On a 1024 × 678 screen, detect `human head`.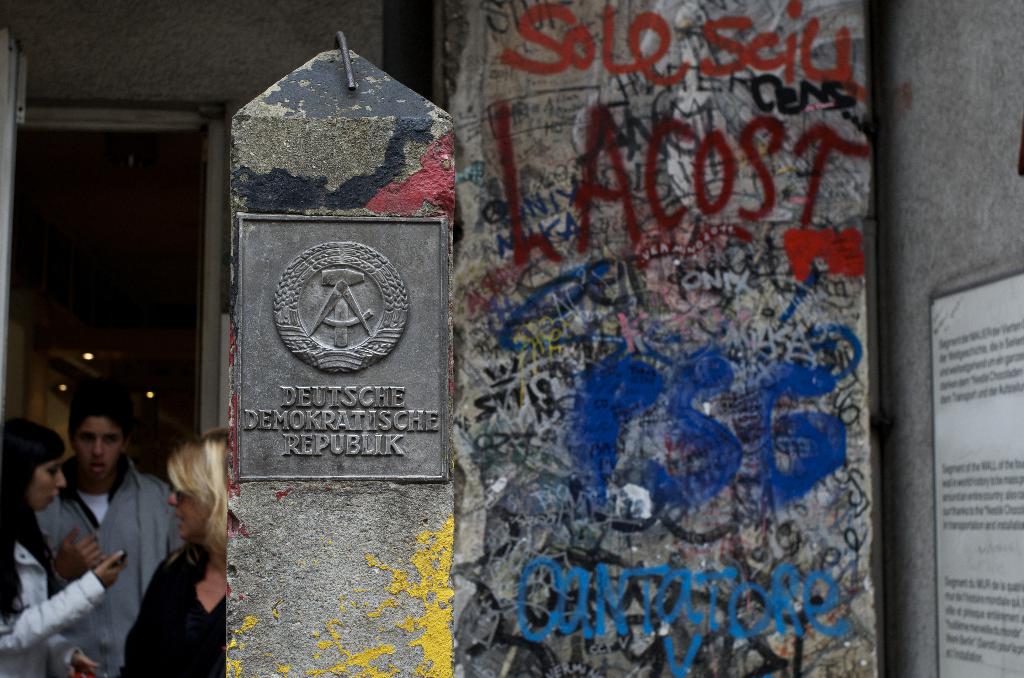
region(53, 399, 124, 490).
